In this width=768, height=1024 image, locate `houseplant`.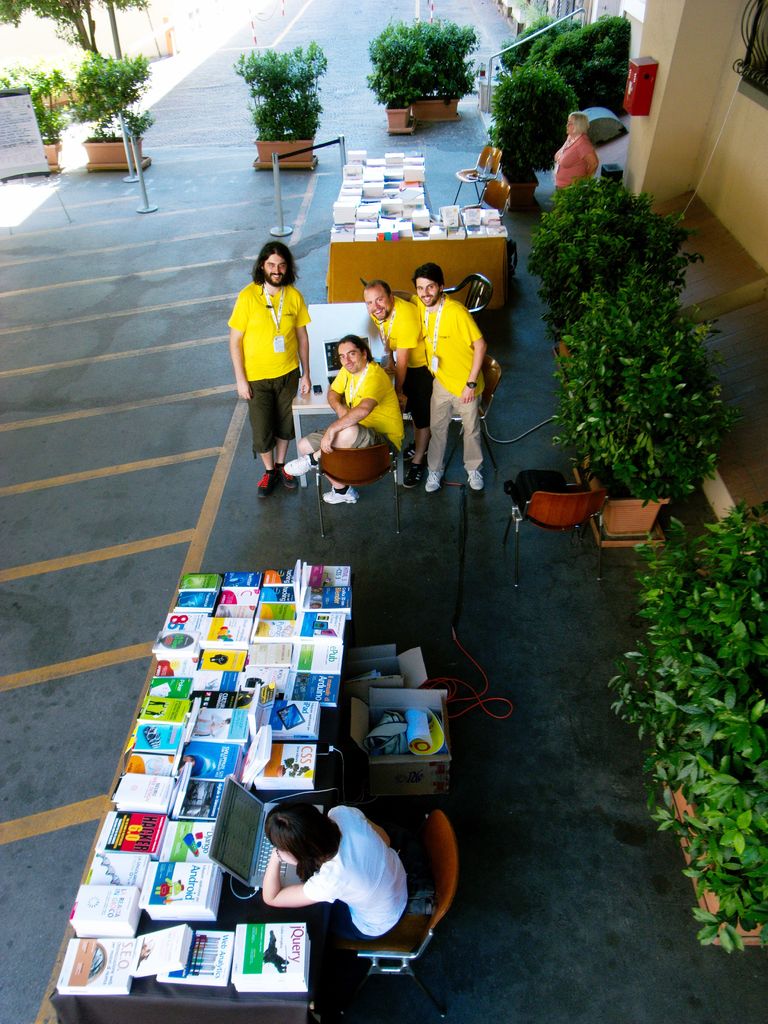
Bounding box: Rect(233, 29, 331, 175).
